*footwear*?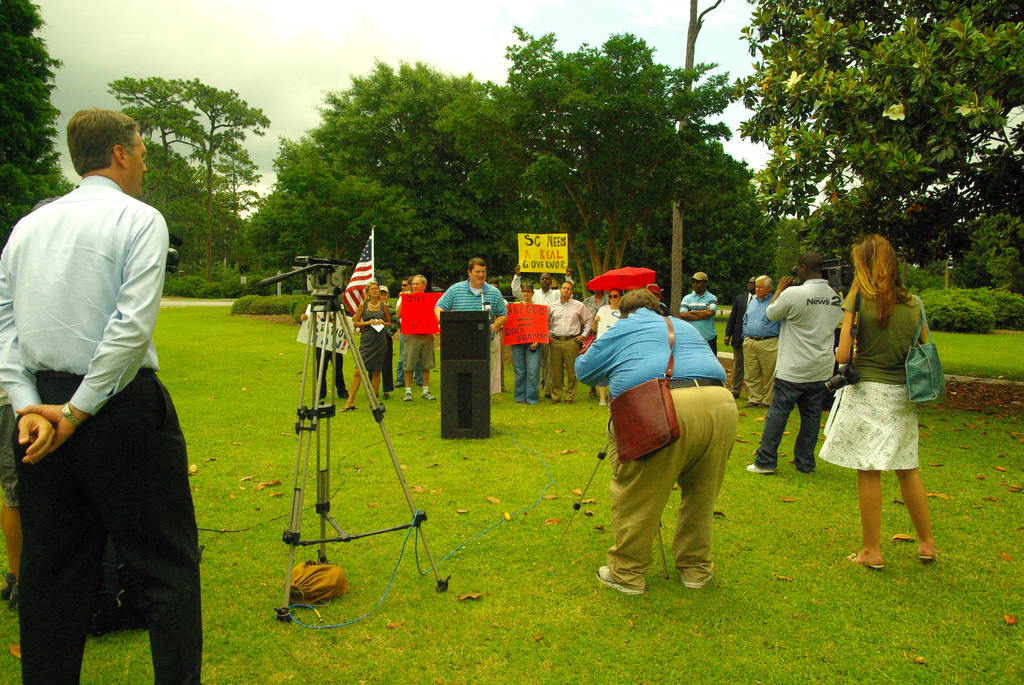
548 399 559 405
